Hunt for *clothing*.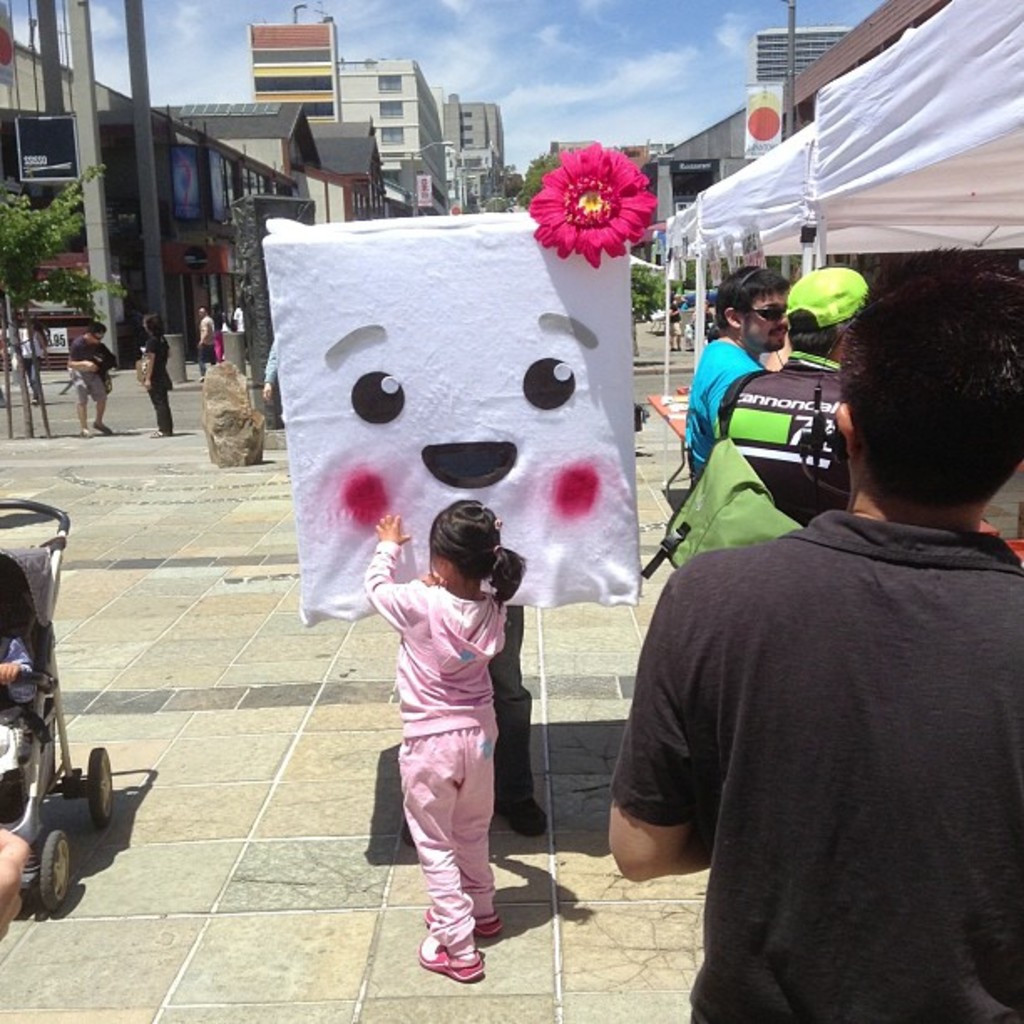
Hunted down at [673,335,781,479].
